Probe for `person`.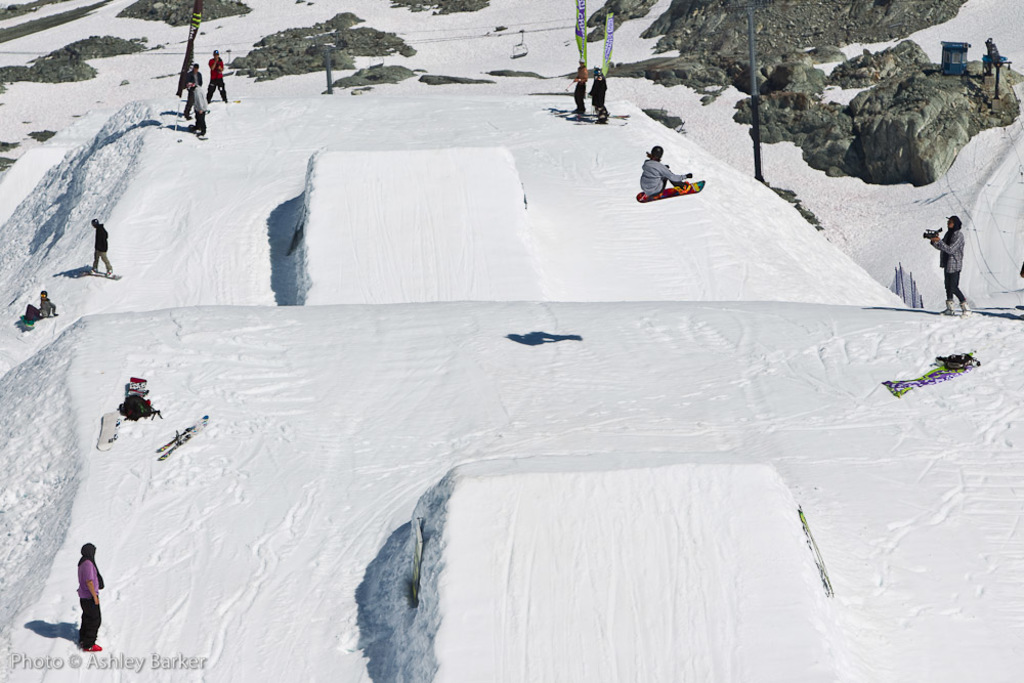
Probe result: Rect(93, 224, 118, 278).
